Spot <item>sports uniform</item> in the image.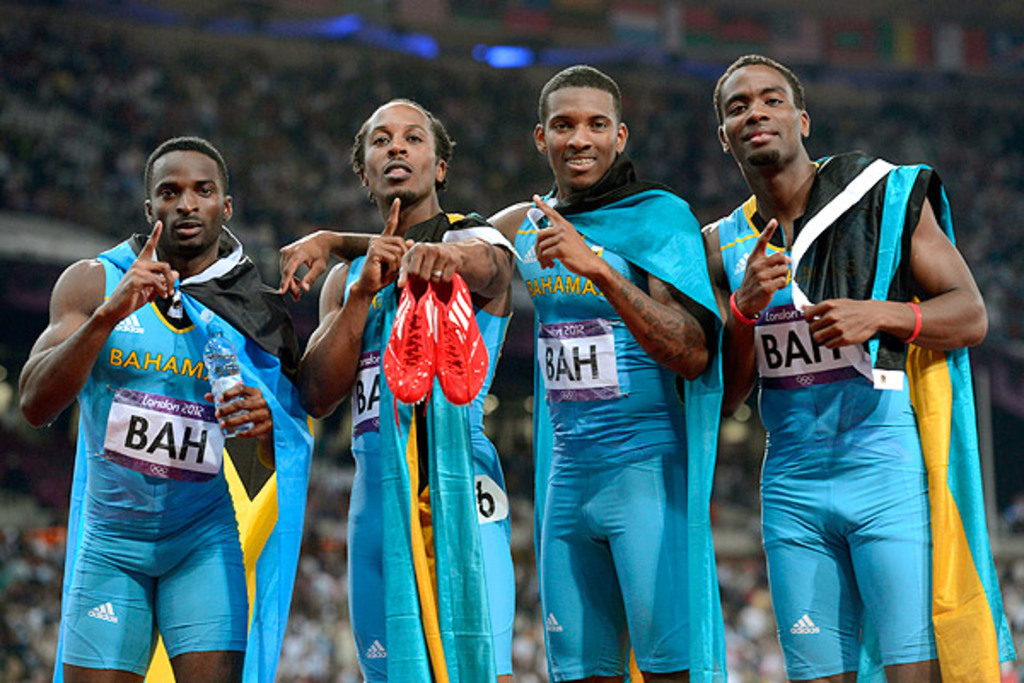
<item>sports uniform</item> found at box=[340, 198, 527, 681].
